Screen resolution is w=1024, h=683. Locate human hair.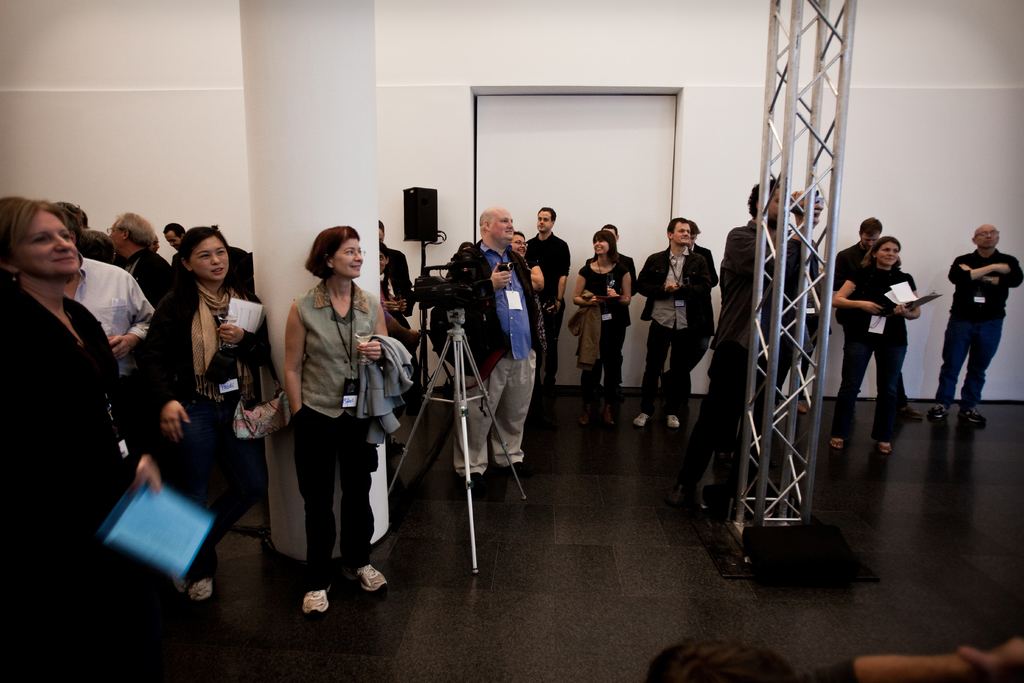
crop(593, 231, 618, 263).
